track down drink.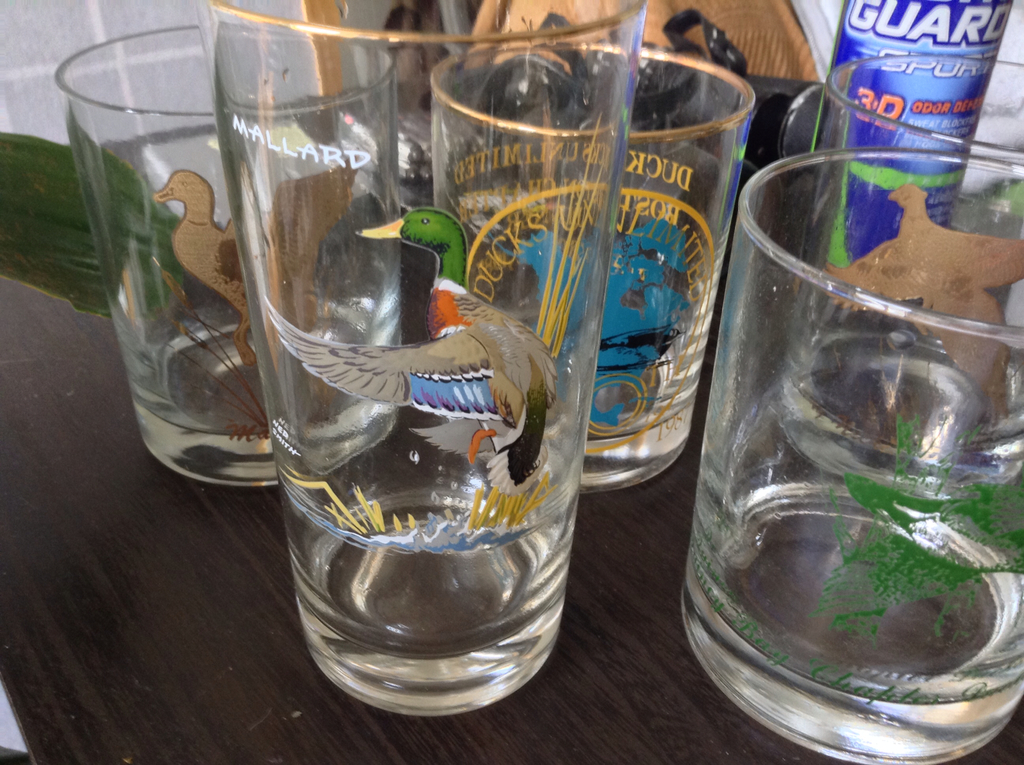
Tracked to (left=125, top=301, right=426, bottom=494).
